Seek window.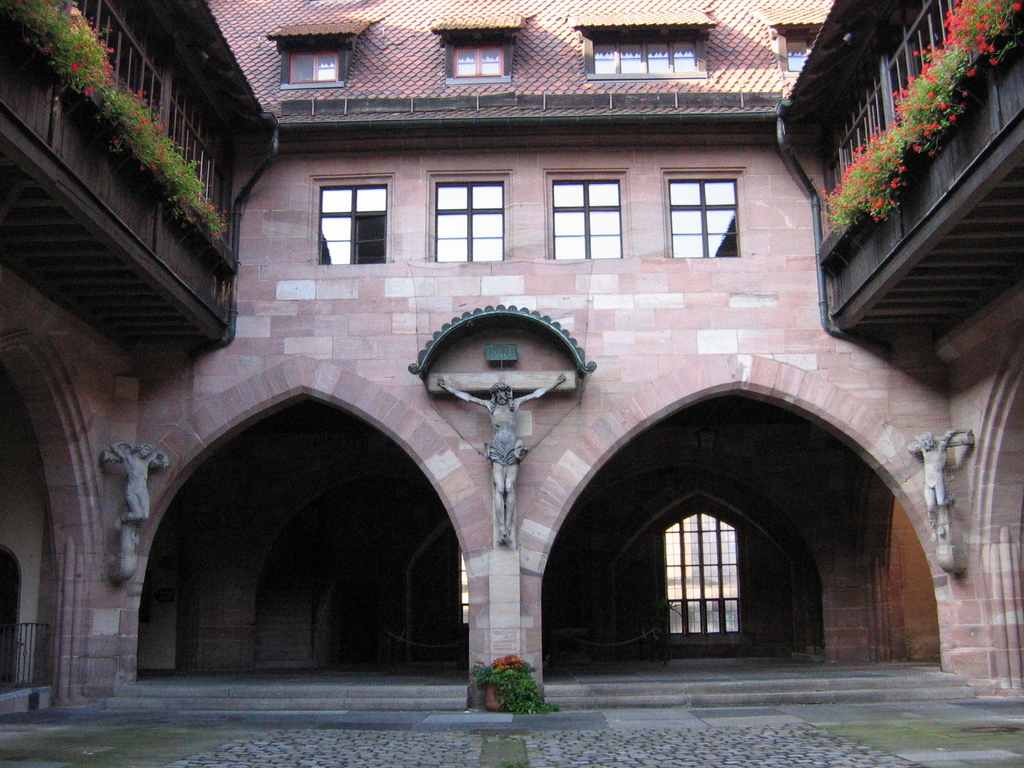
[444, 40, 513, 78].
